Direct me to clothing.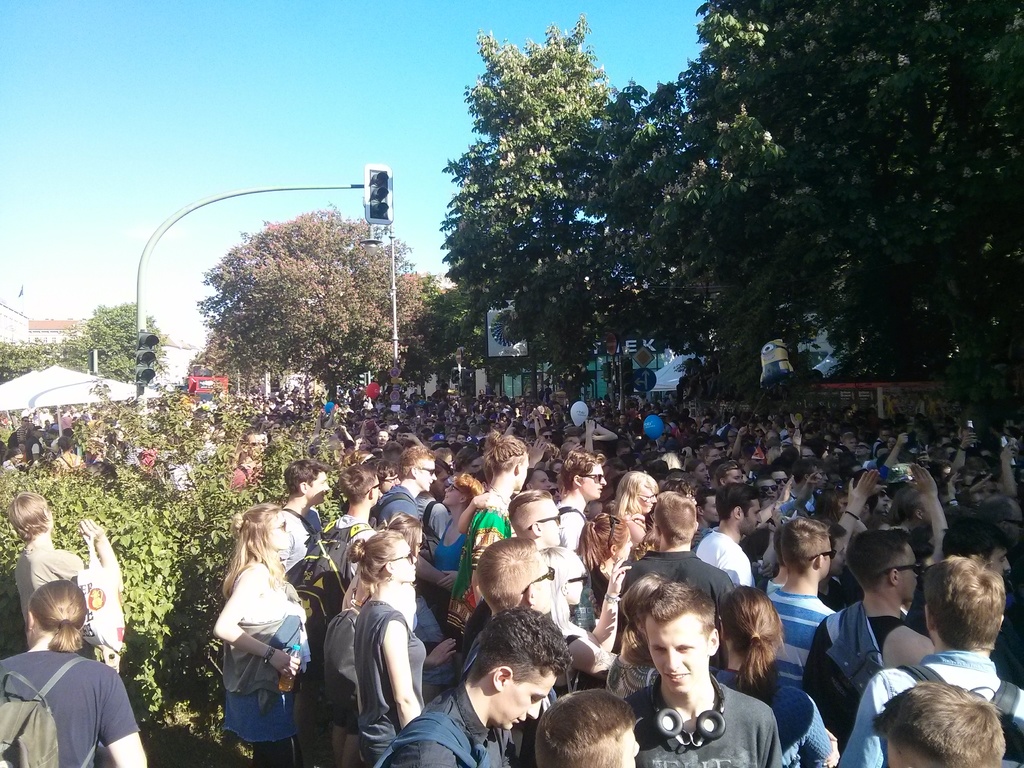
Direction: region(623, 677, 783, 767).
